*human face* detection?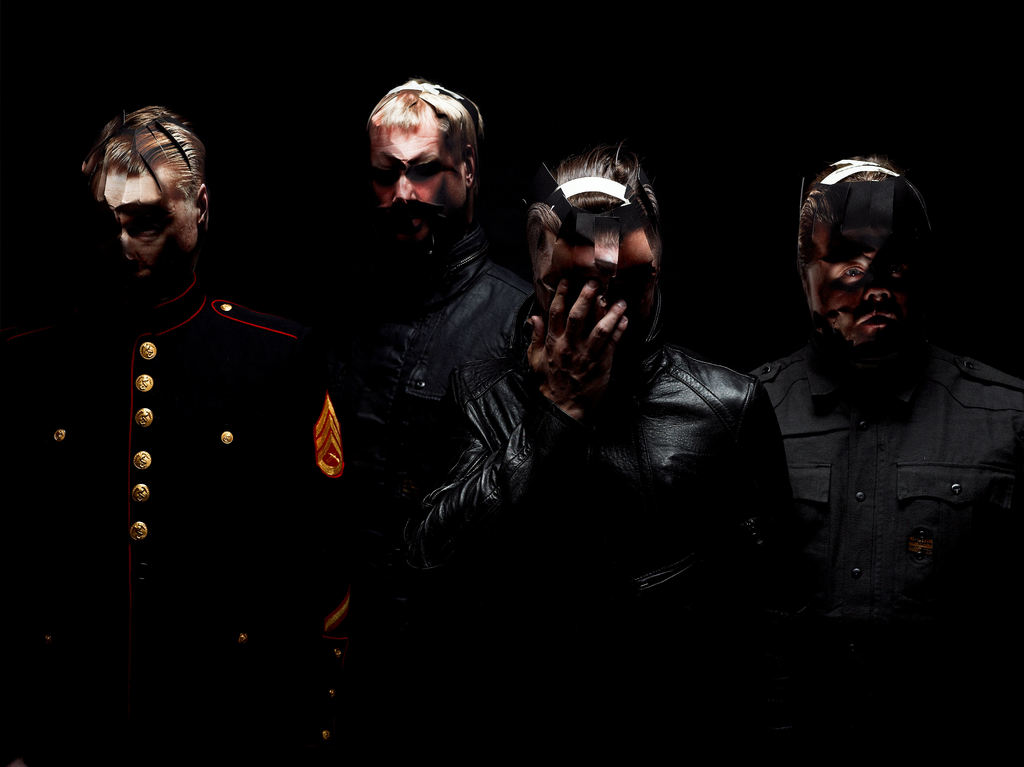
804/233/931/348
